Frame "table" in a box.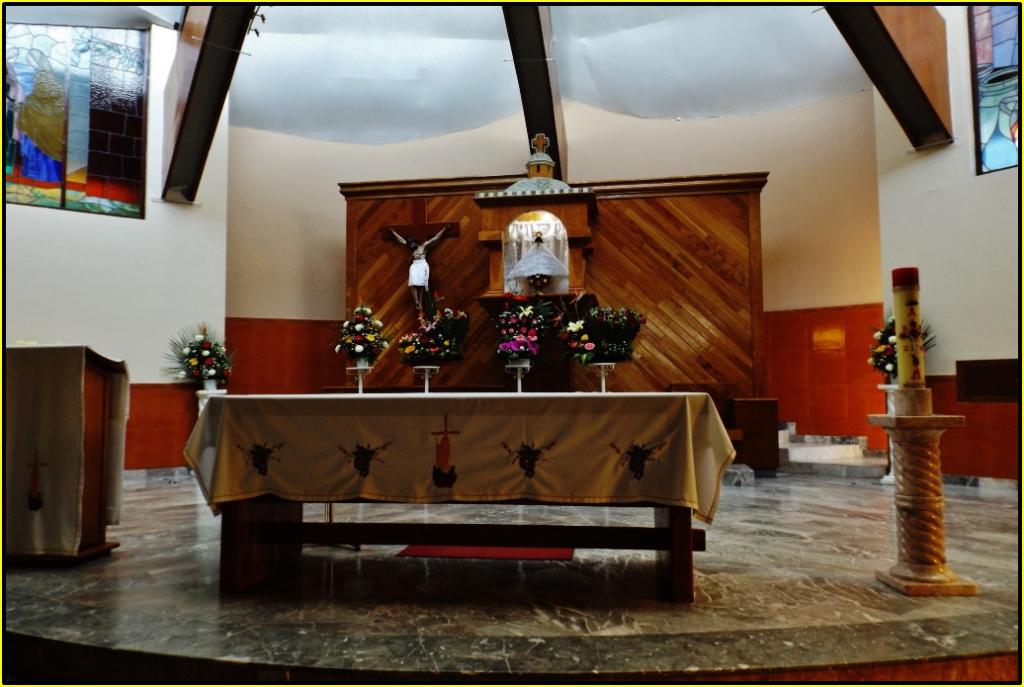
crop(201, 383, 797, 610).
